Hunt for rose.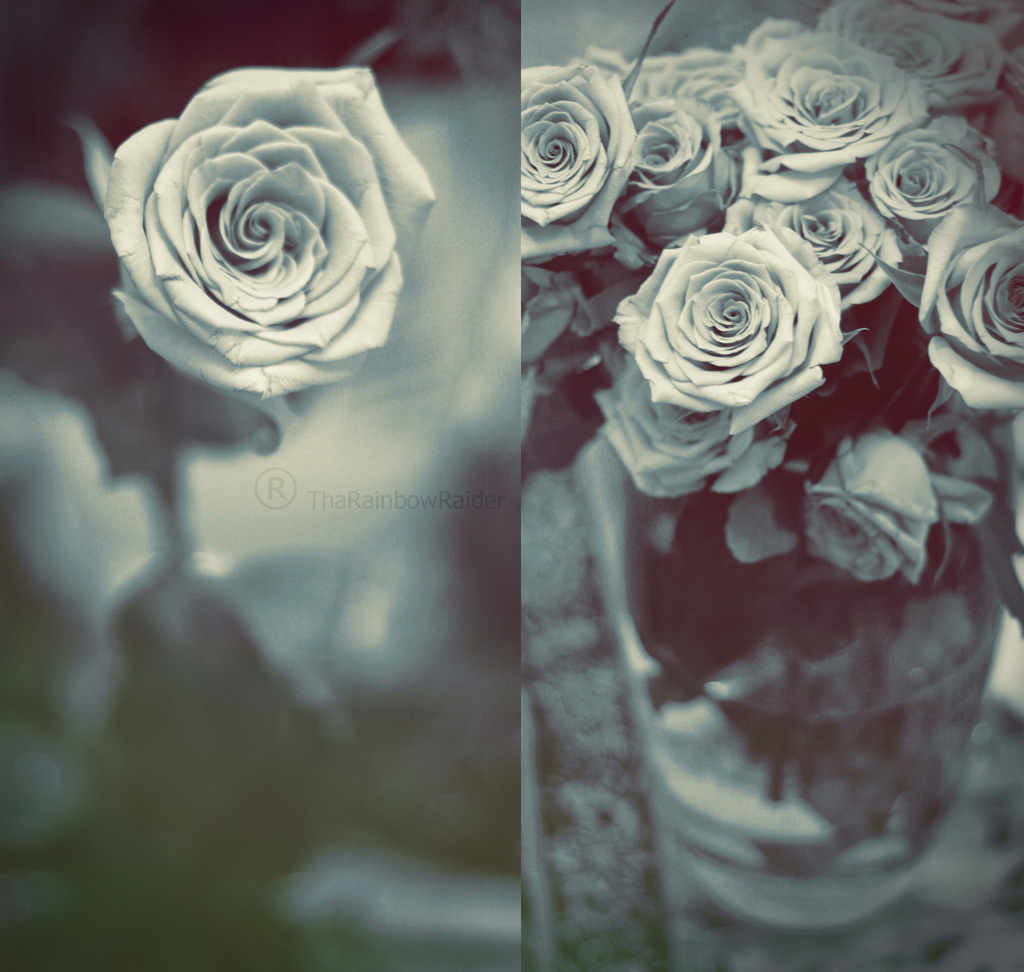
Hunted down at [98,61,435,401].
